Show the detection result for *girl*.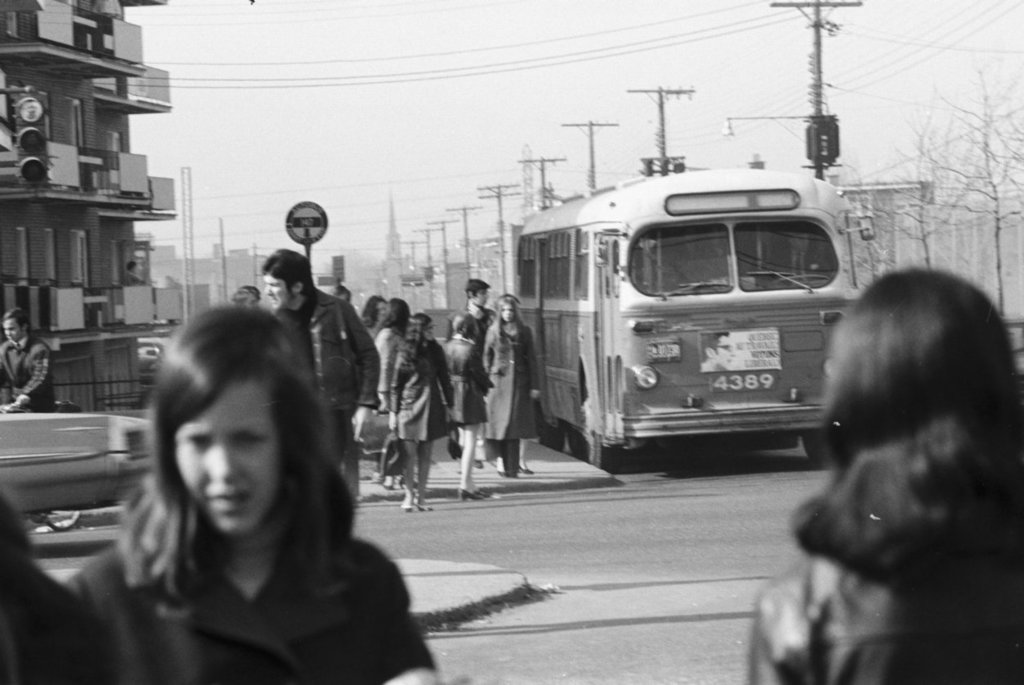
[left=481, top=292, right=543, bottom=474].
